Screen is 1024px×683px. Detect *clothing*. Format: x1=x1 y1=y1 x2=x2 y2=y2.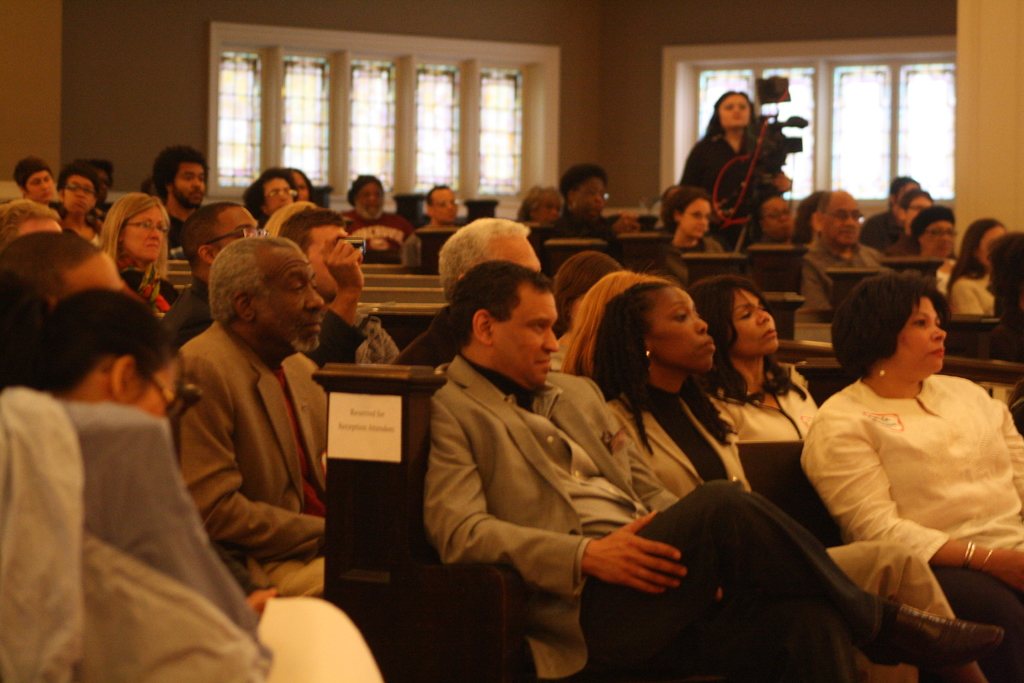
x1=156 y1=323 x2=355 y2=598.
